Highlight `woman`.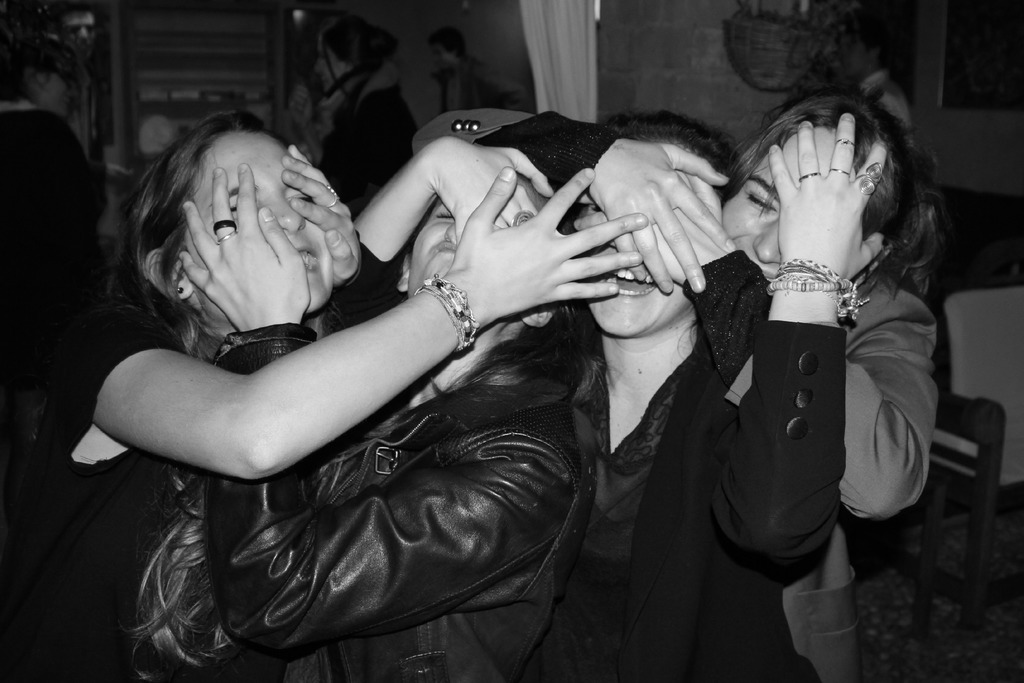
Highlighted region: <bbox>414, 97, 941, 682</bbox>.
